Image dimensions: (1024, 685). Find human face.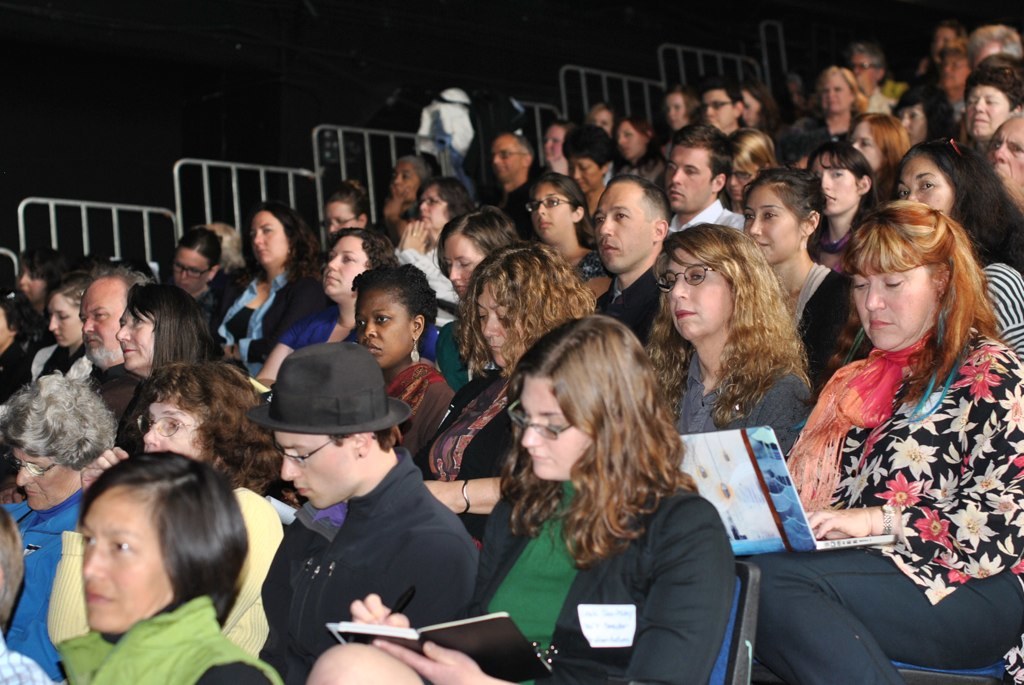
x1=328, y1=230, x2=376, y2=293.
